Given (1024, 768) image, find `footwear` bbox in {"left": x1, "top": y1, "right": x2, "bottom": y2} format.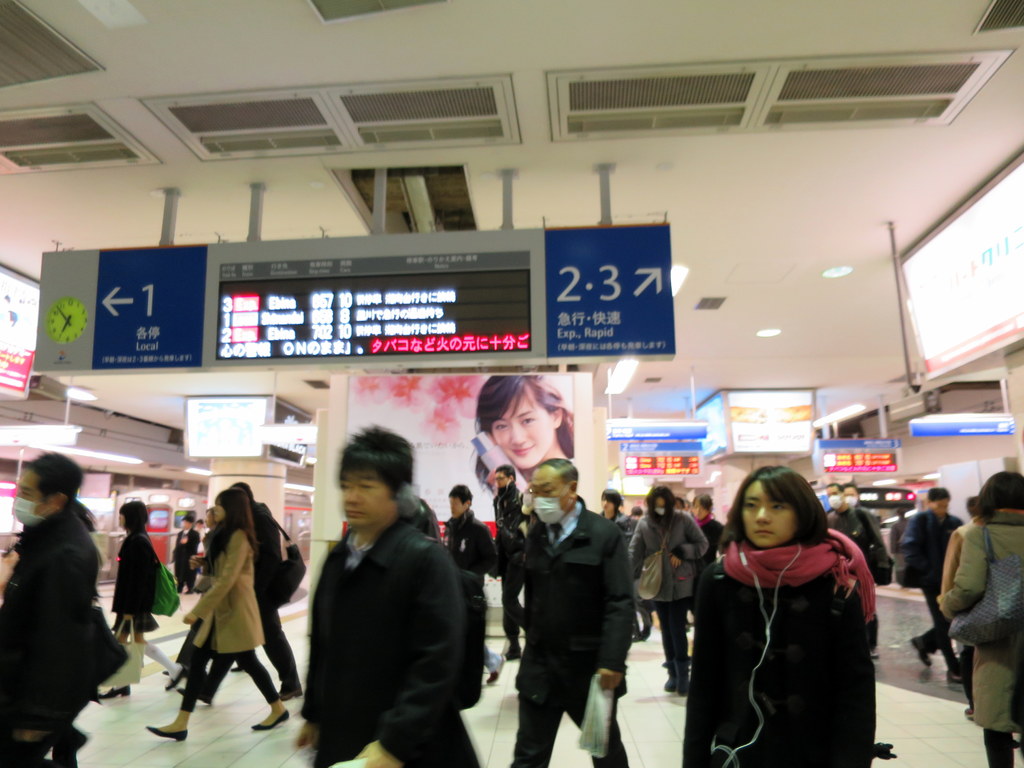
{"left": 639, "top": 626, "right": 650, "bottom": 641}.
